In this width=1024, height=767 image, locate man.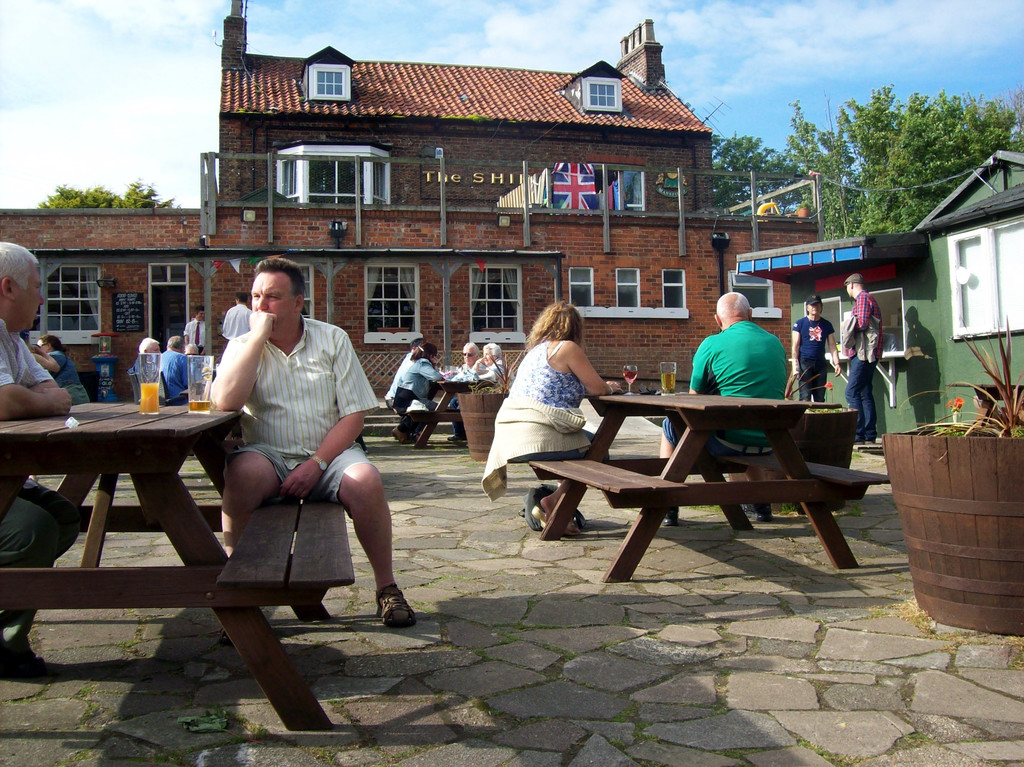
Bounding box: left=179, top=249, right=393, bottom=665.
